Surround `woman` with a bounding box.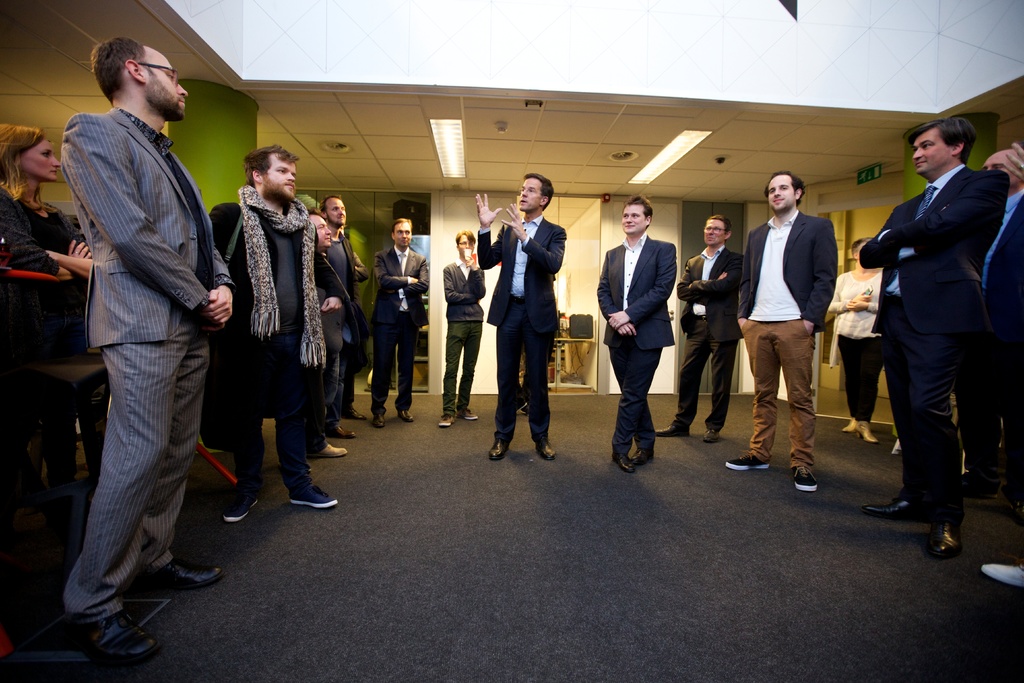
(x1=0, y1=125, x2=90, y2=359).
